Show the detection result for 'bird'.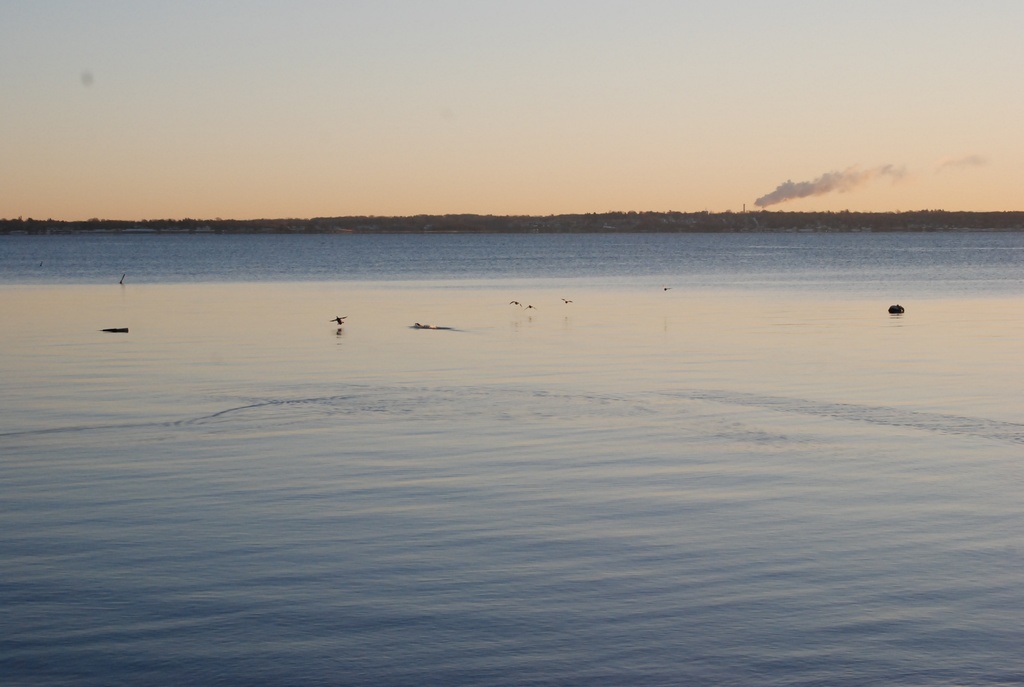
pyautogui.locateOnScreen(504, 292, 519, 312).
